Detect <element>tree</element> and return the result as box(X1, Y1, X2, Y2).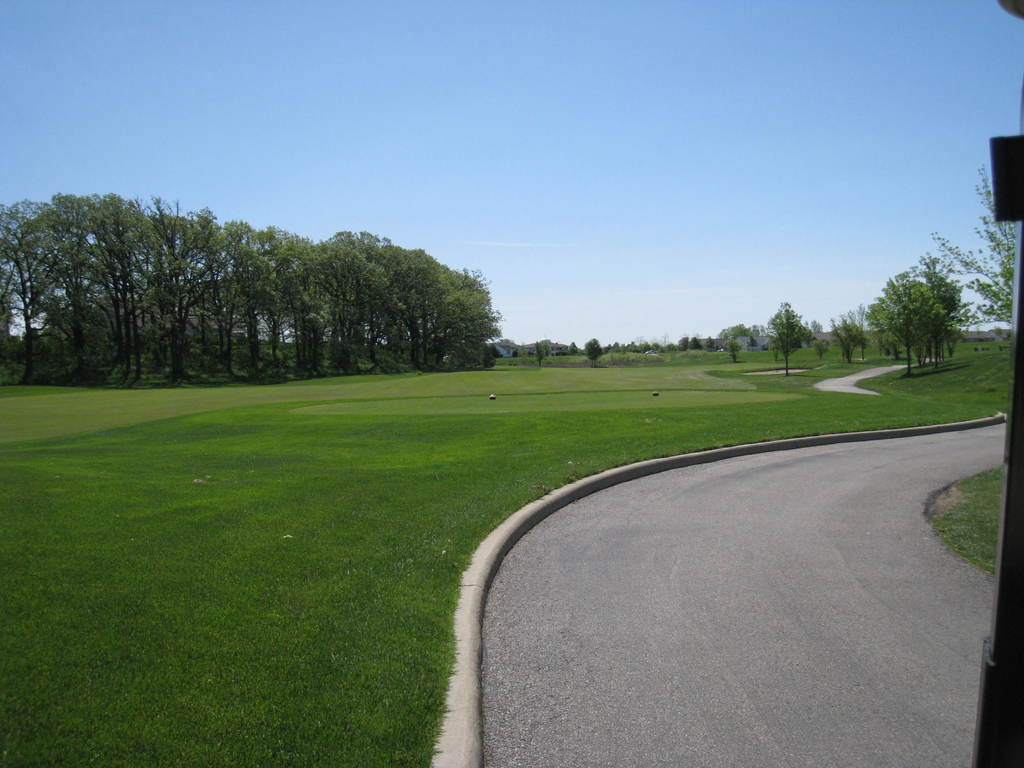
box(221, 223, 298, 381).
